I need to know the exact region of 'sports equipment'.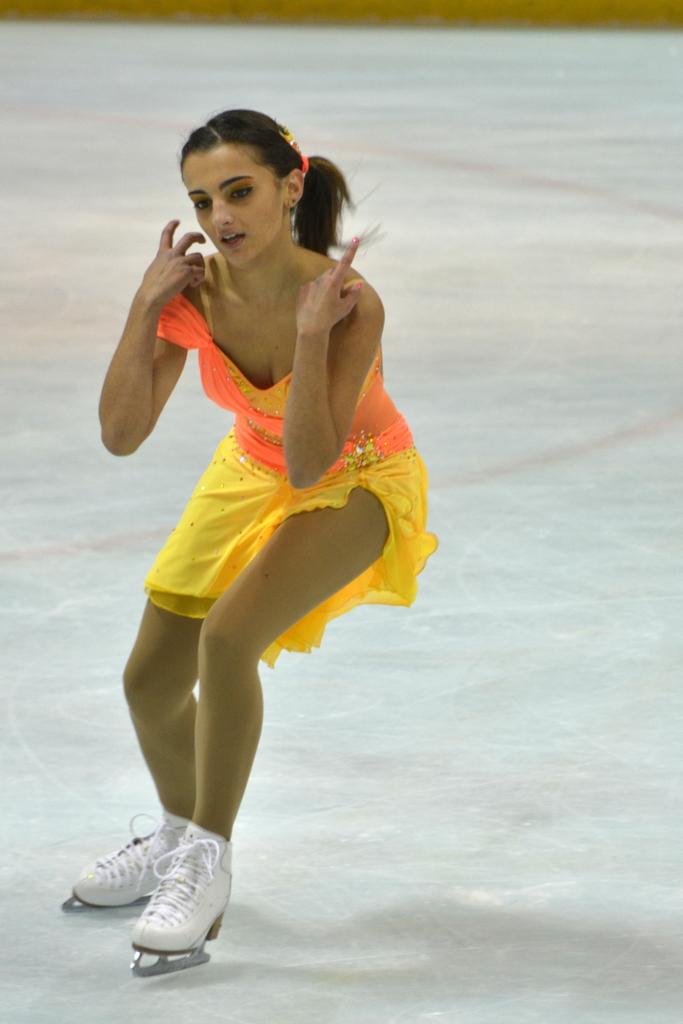
Region: select_region(127, 807, 239, 983).
